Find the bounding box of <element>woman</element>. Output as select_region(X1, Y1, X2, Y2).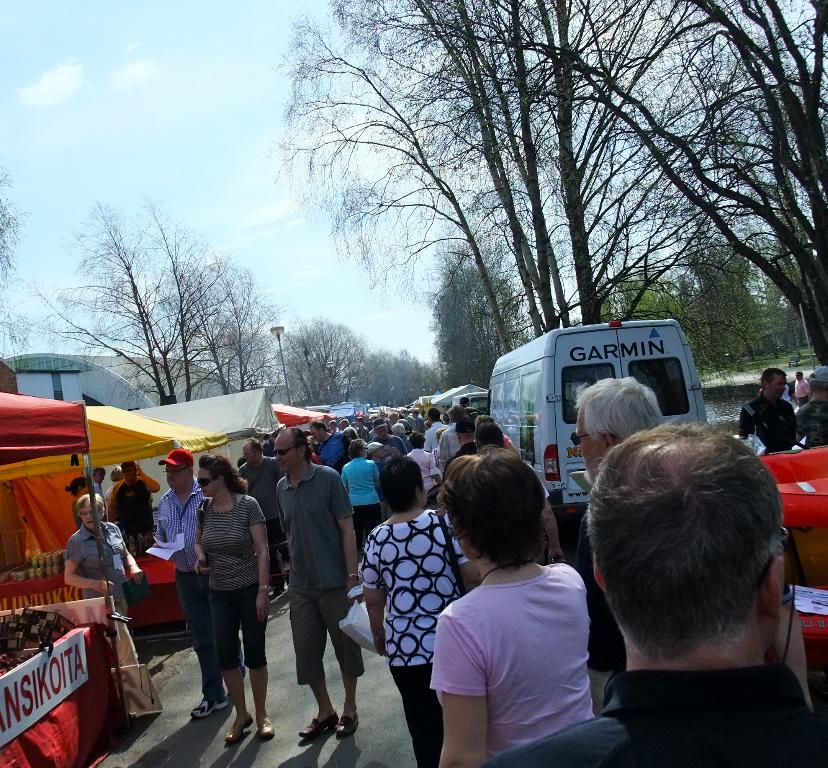
select_region(389, 420, 412, 454).
